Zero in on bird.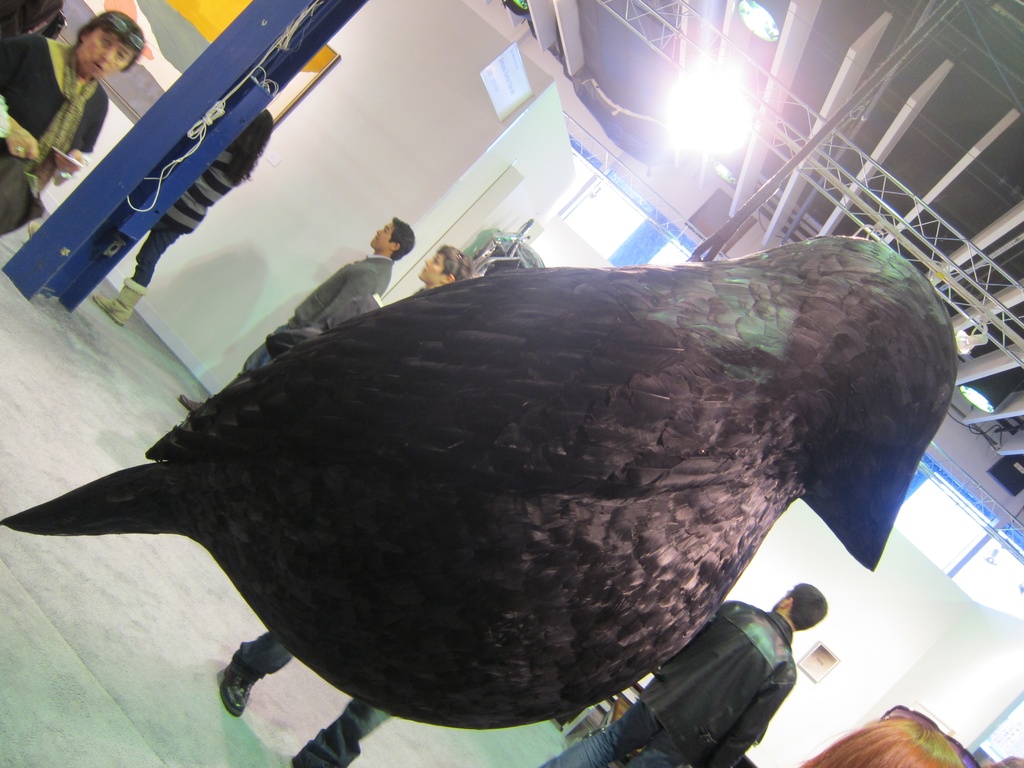
Zeroed in: x1=58, y1=239, x2=911, y2=688.
